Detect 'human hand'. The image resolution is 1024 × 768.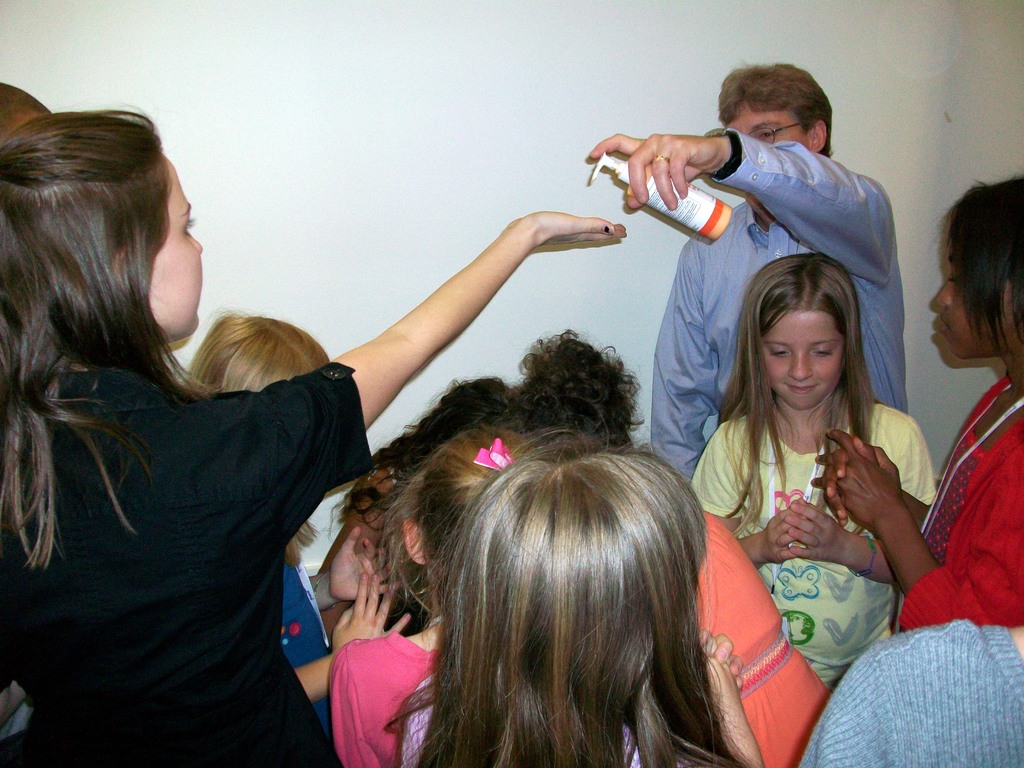
(left=695, top=626, right=746, bottom=689).
